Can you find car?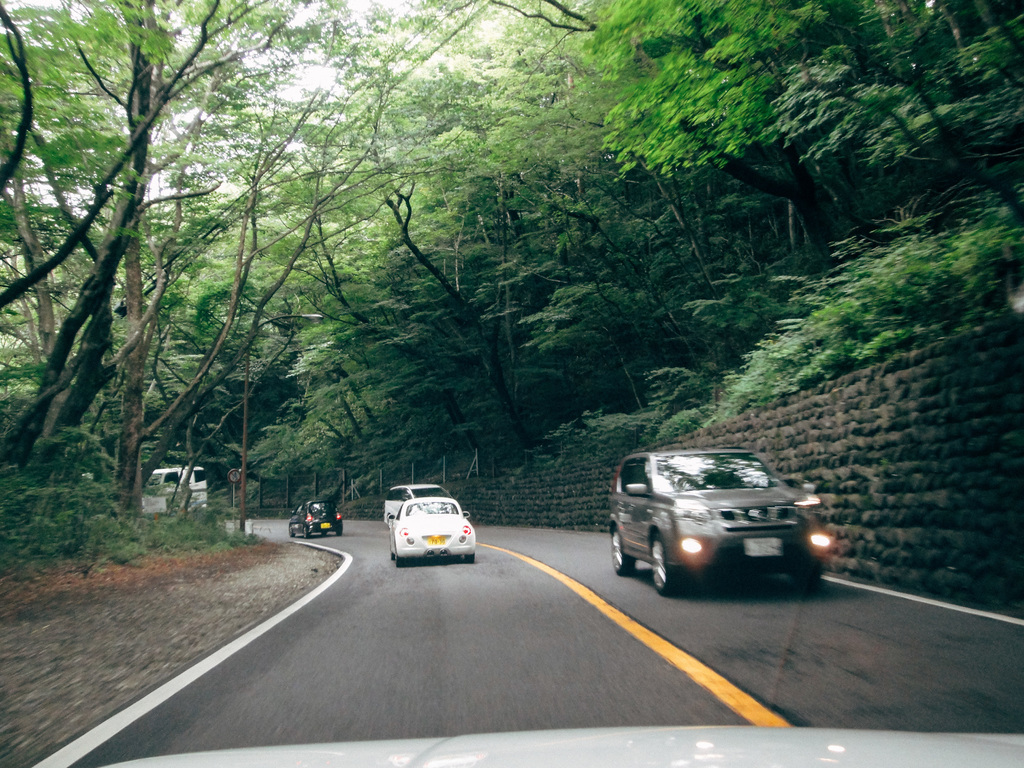
Yes, bounding box: {"x1": 388, "y1": 482, "x2": 449, "y2": 525}.
